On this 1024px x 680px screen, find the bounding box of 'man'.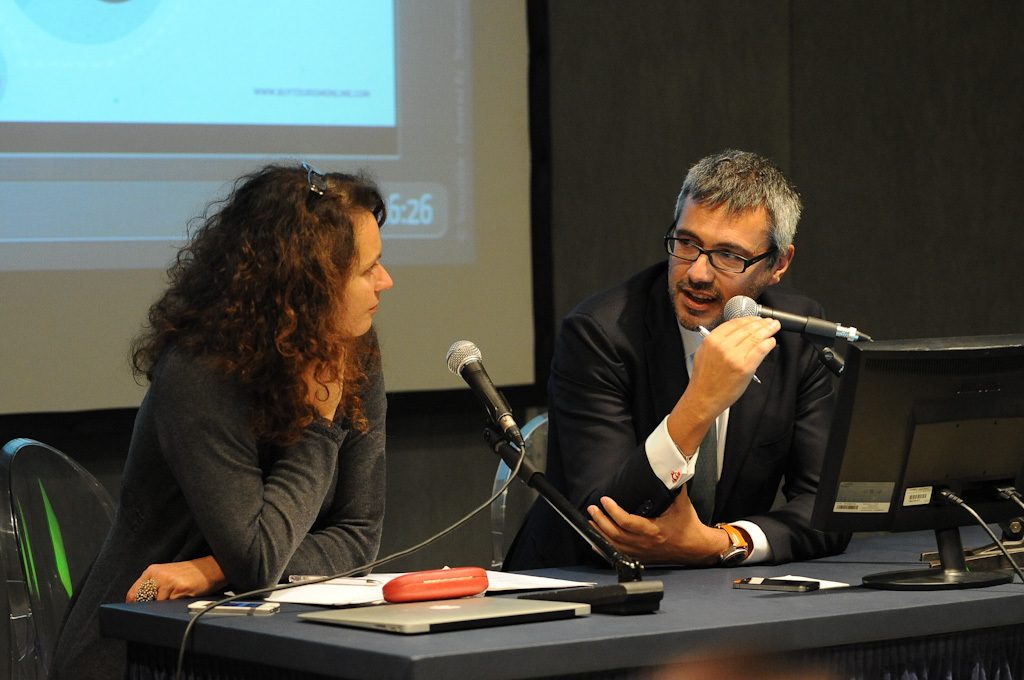
Bounding box: locate(499, 135, 848, 579).
